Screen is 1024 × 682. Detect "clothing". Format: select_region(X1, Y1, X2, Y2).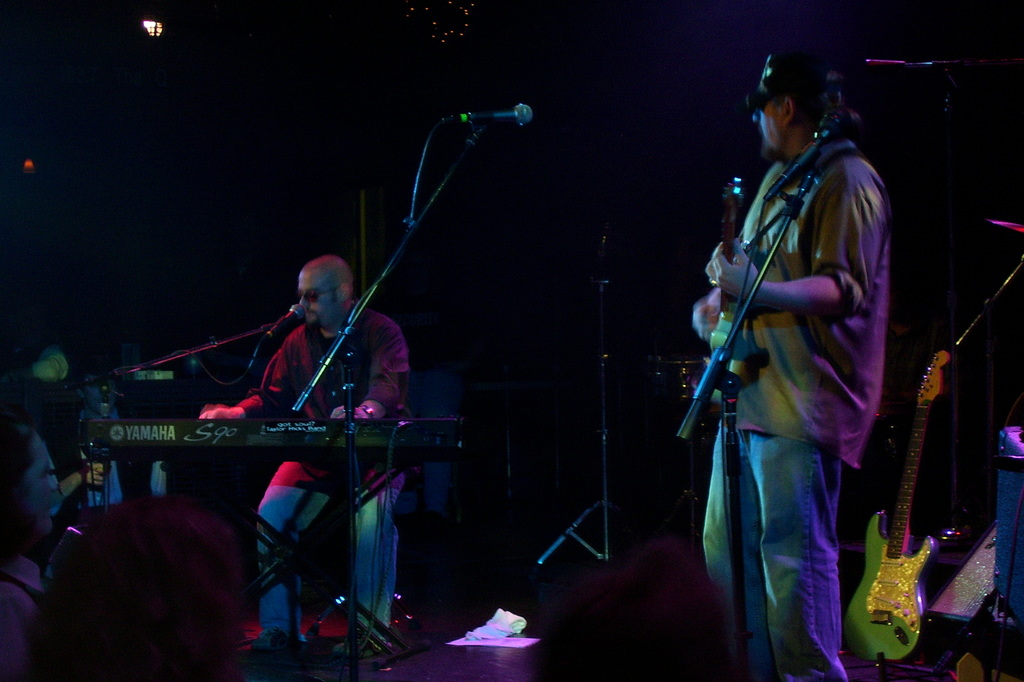
select_region(697, 45, 918, 642).
